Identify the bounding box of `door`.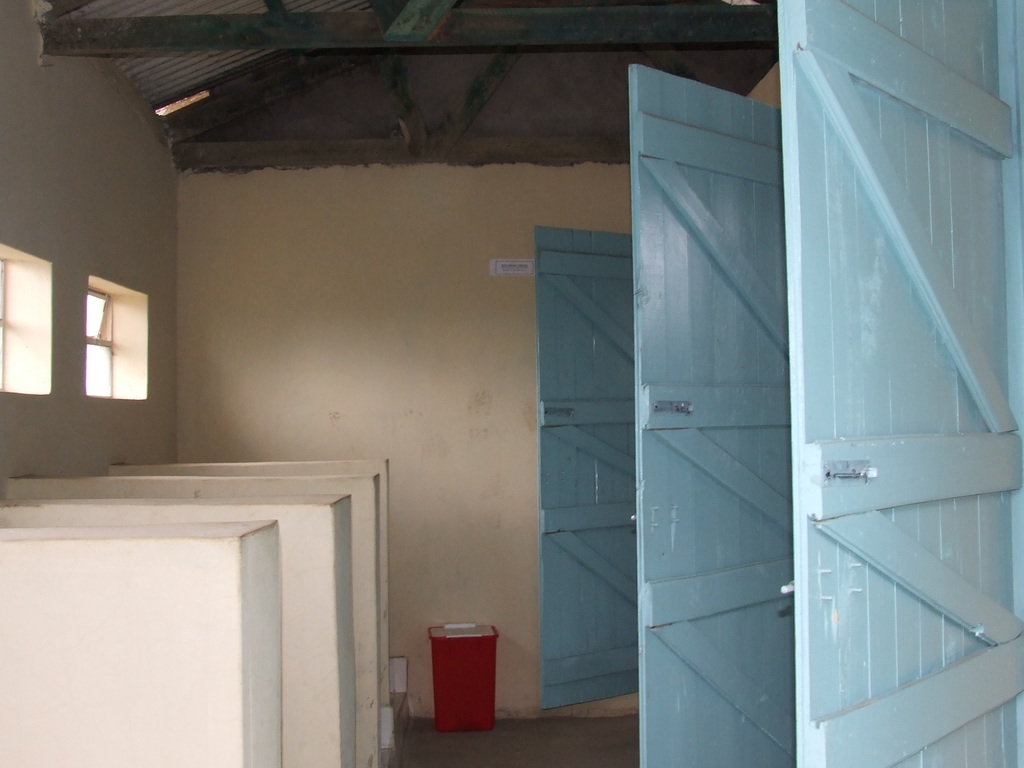
[628,62,794,767].
